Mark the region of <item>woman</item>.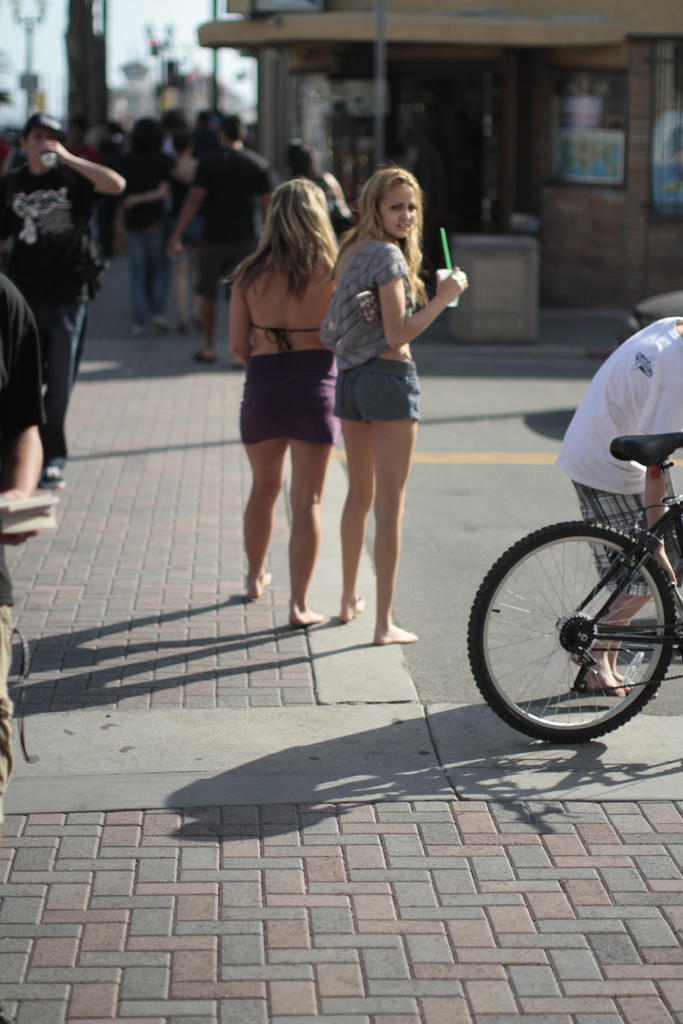
Region: box=[220, 174, 341, 629].
